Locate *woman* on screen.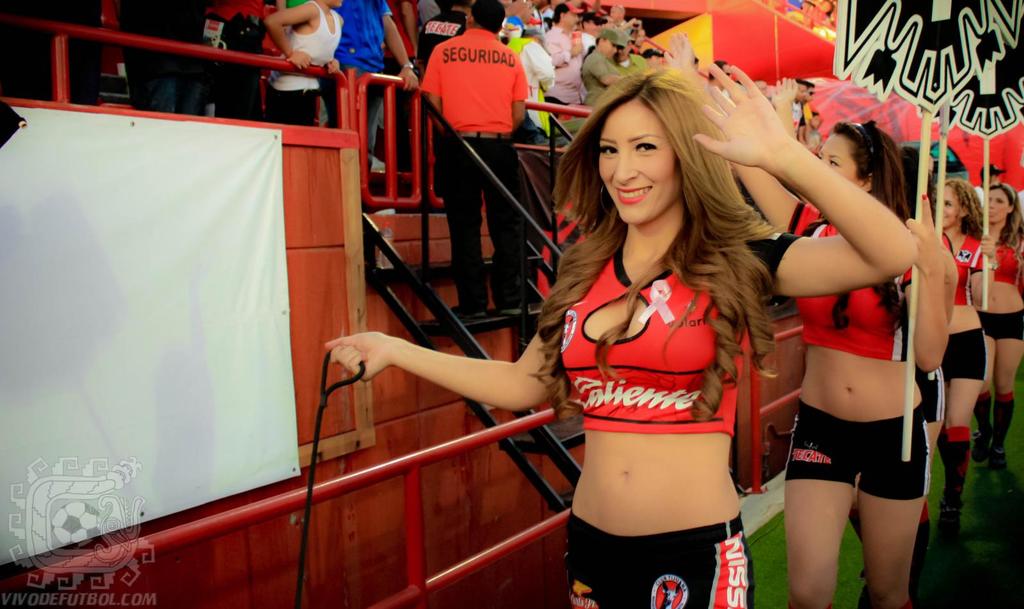
On screen at [920,154,997,512].
